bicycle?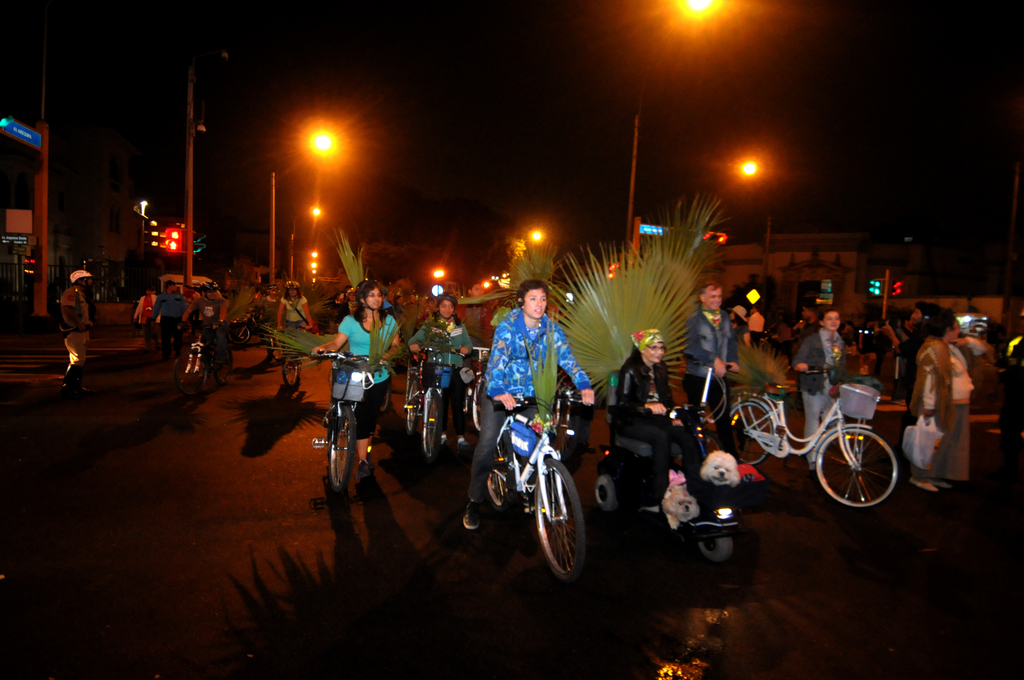
Rect(312, 346, 392, 492)
